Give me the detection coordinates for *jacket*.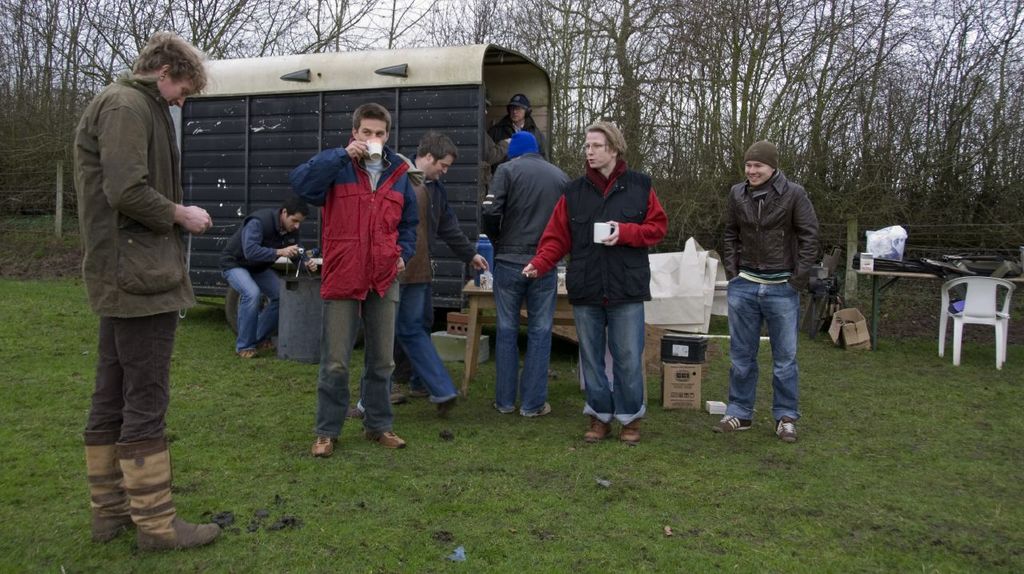
detection(567, 171, 651, 303).
